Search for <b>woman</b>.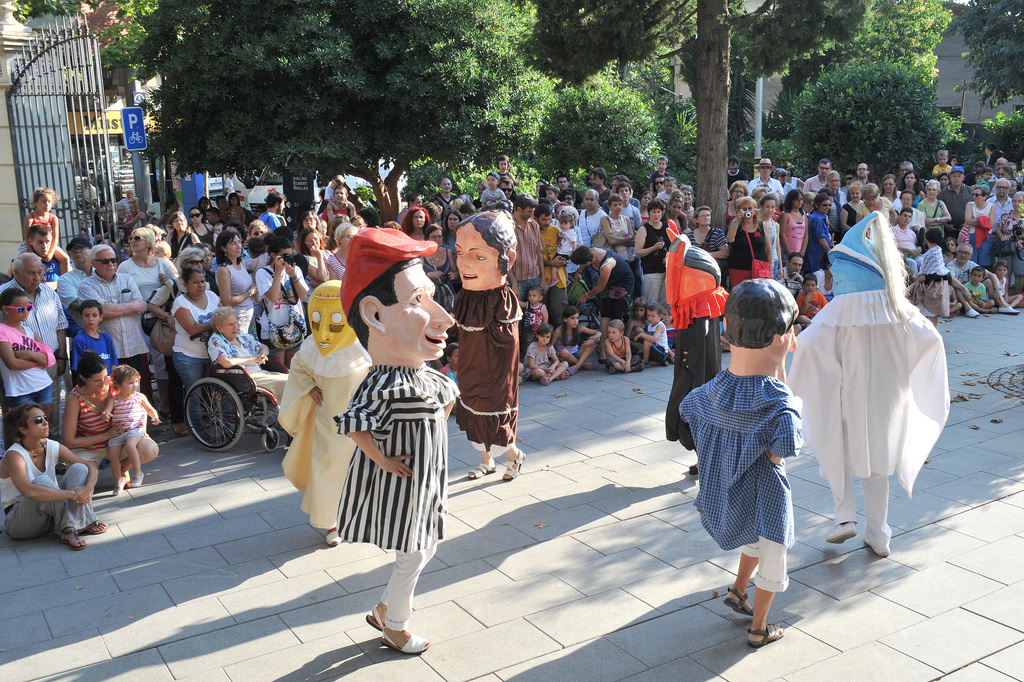
Found at 294, 226, 329, 287.
